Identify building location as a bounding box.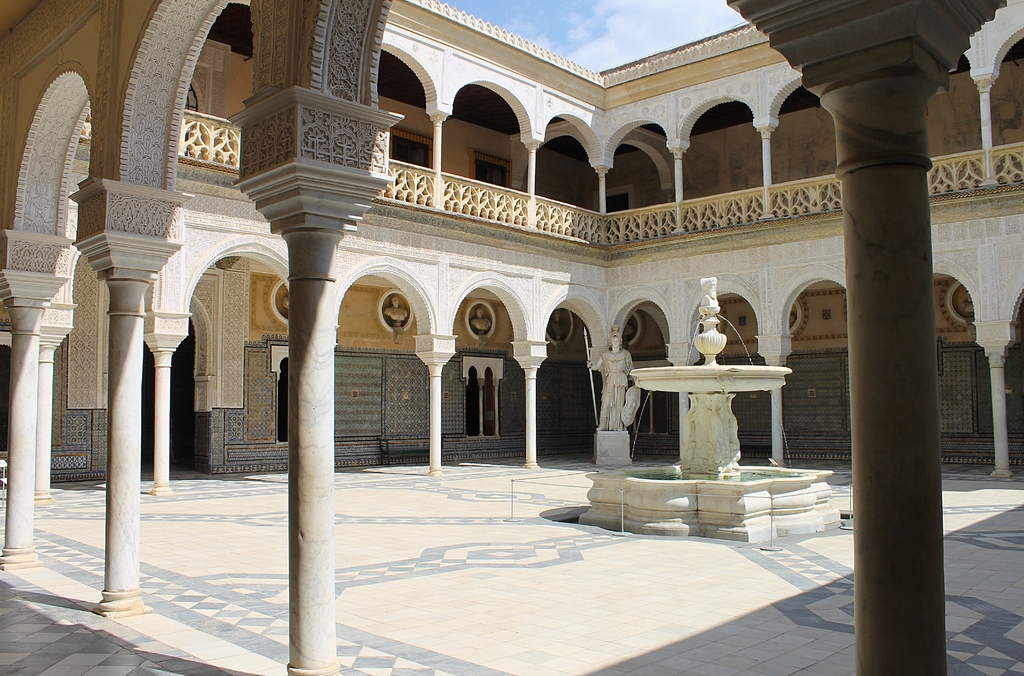
0/0/1023/672.
